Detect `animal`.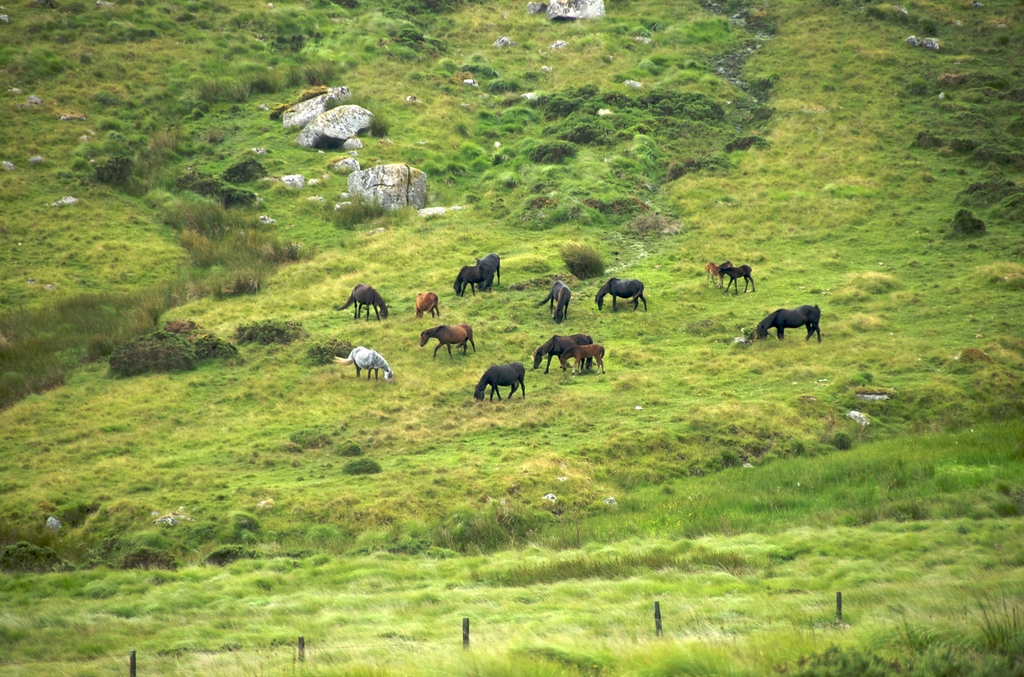
Detected at crop(337, 282, 387, 323).
